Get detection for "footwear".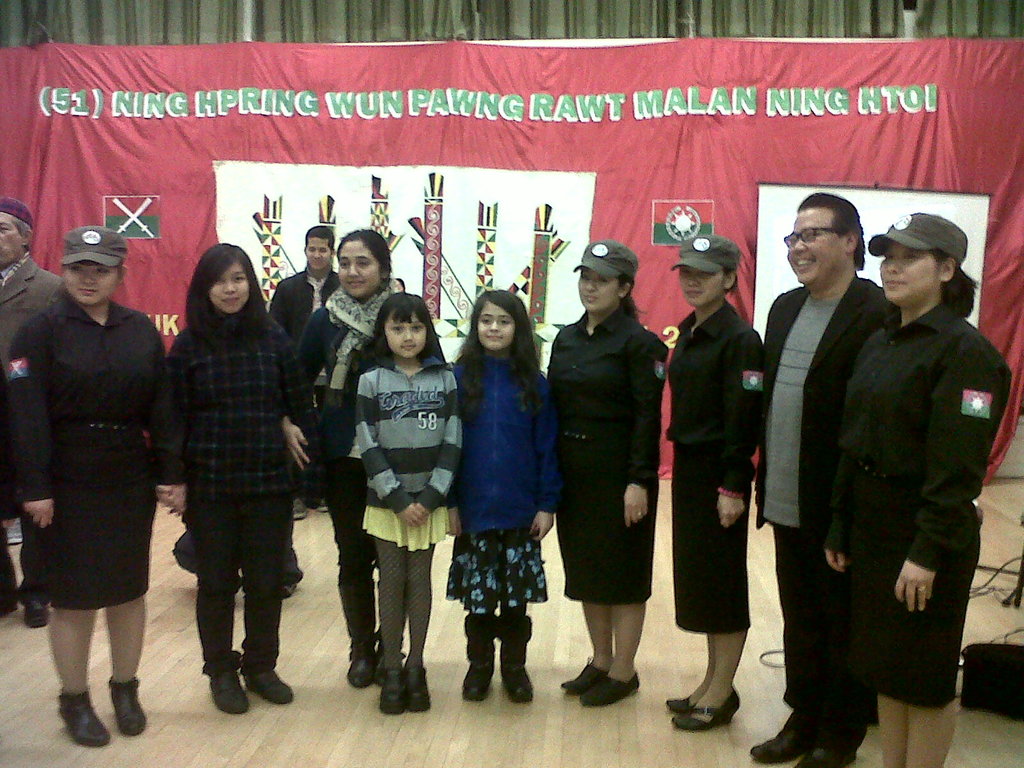
Detection: bbox=(101, 673, 150, 735).
